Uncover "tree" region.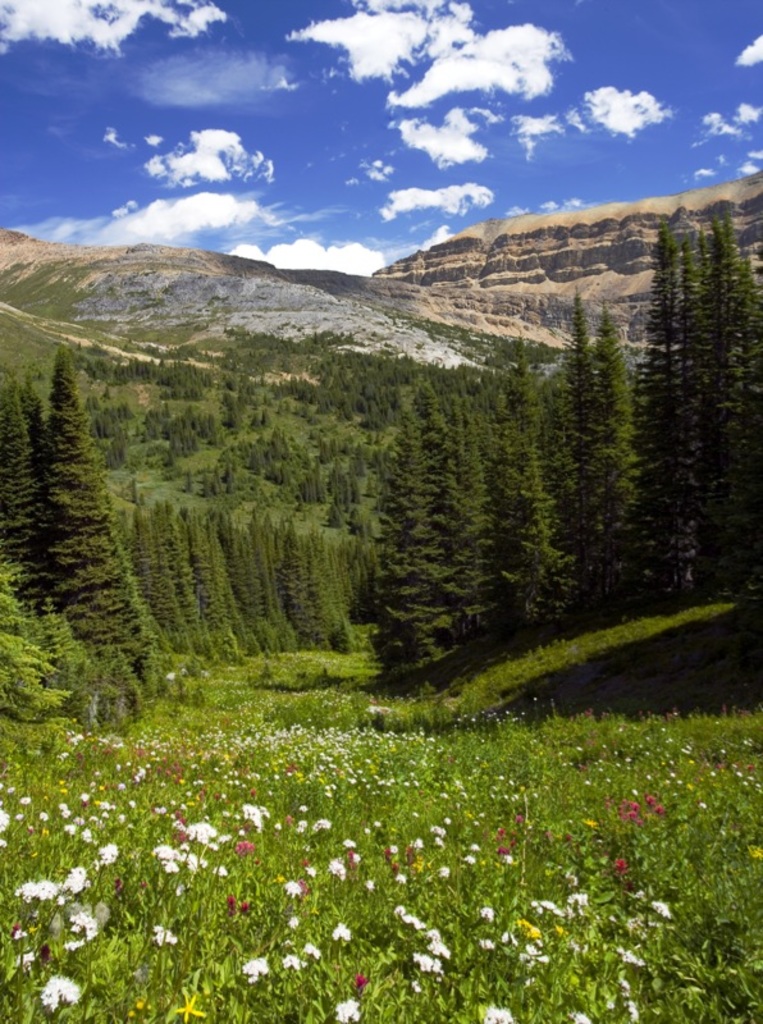
Uncovered: [x1=6, y1=325, x2=132, y2=712].
